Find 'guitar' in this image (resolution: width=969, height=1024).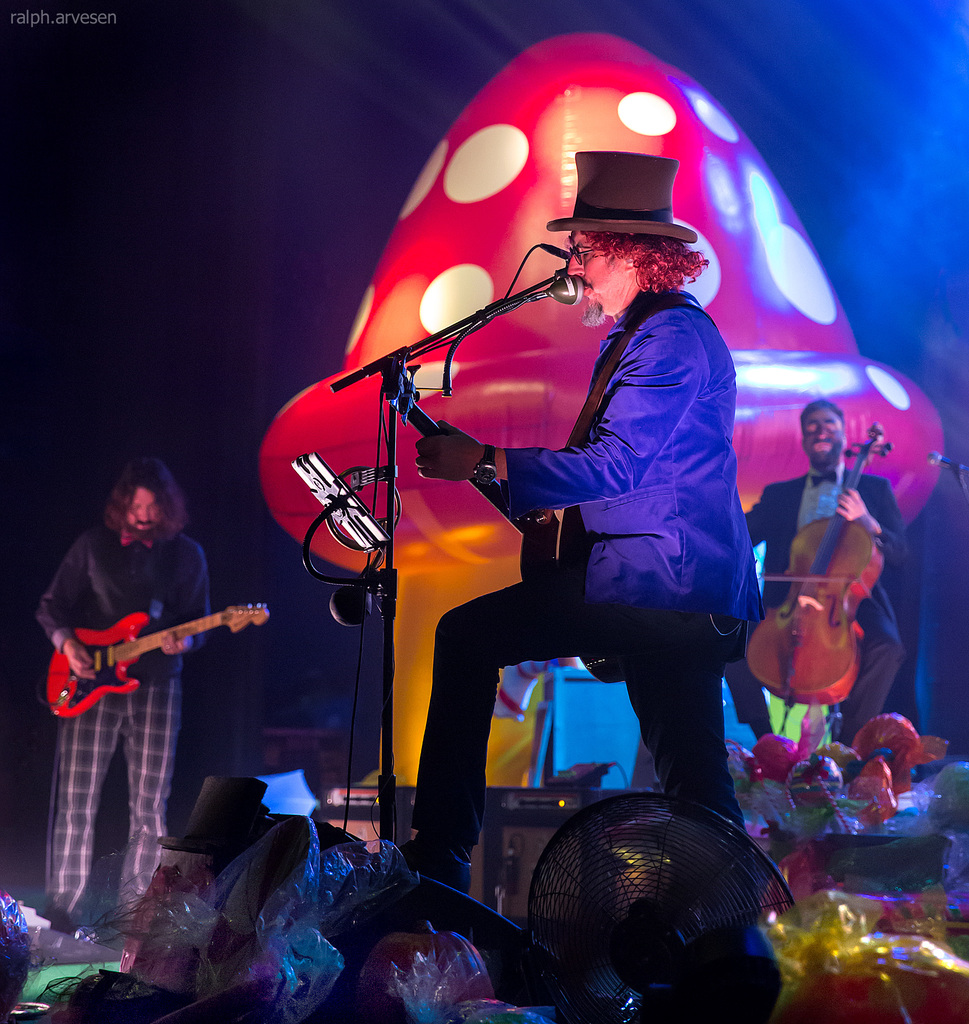
box=[746, 415, 883, 708].
